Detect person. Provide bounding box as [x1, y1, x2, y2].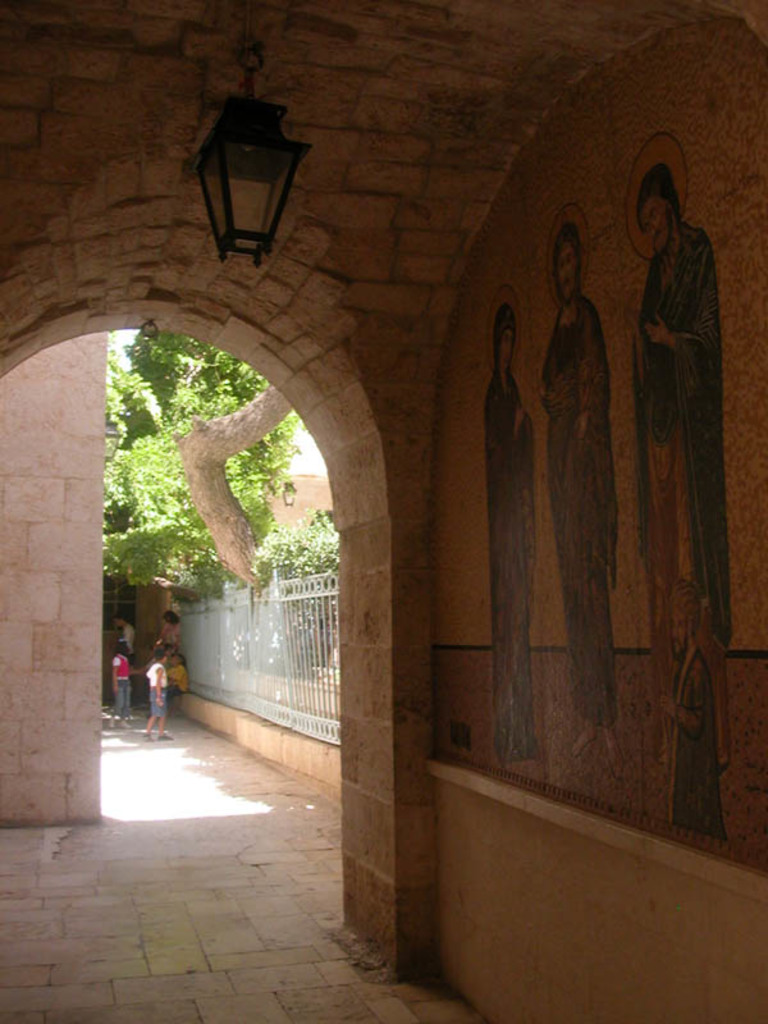
[145, 650, 172, 732].
